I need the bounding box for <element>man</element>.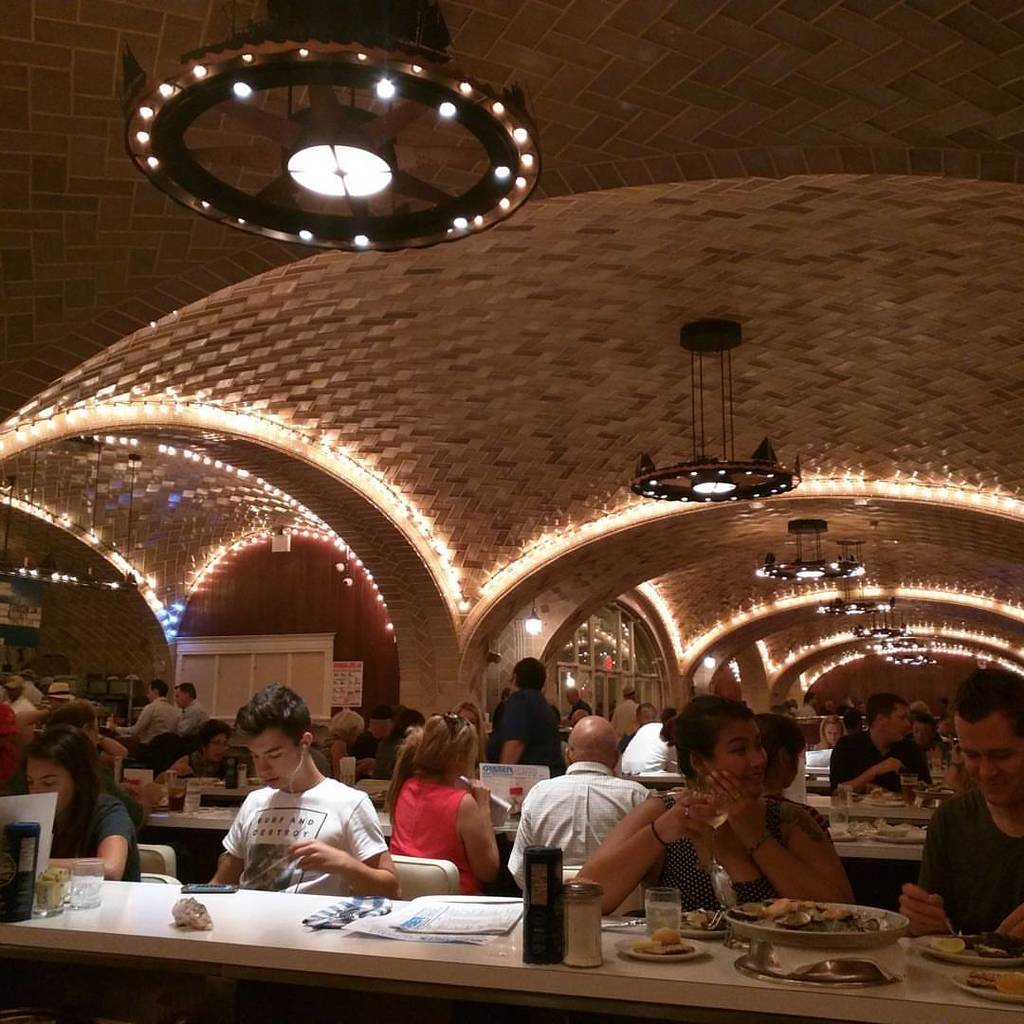
Here it is: x1=200 y1=722 x2=399 y2=916.
